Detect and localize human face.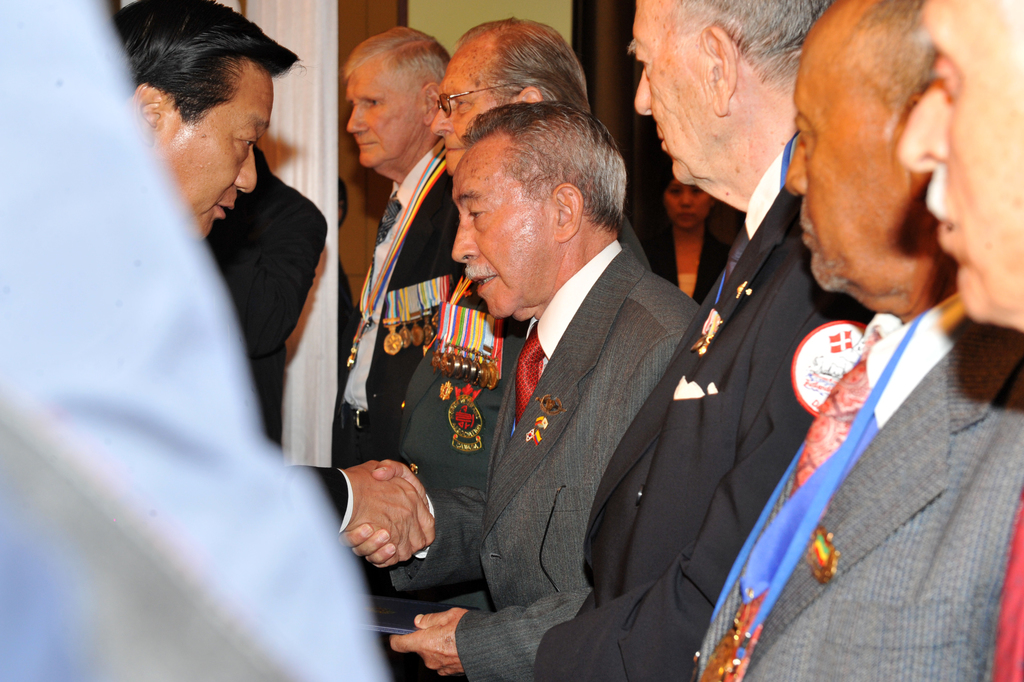
Localized at locate(346, 58, 422, 165).
